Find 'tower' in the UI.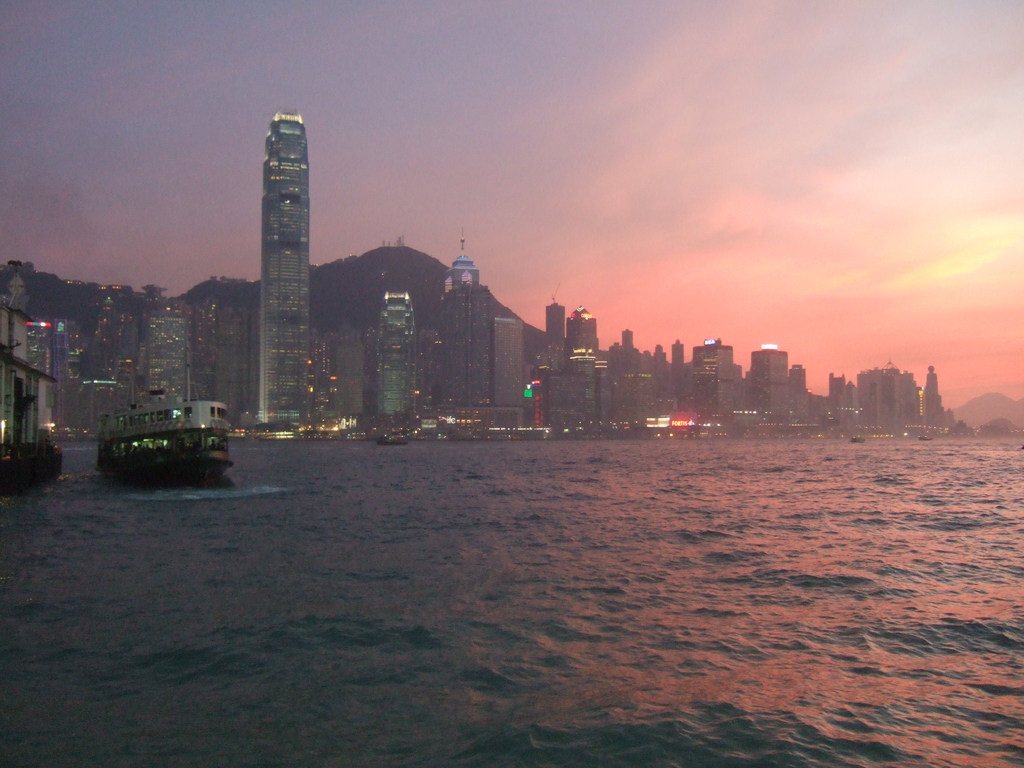
UI element at 925 370 940 423.
